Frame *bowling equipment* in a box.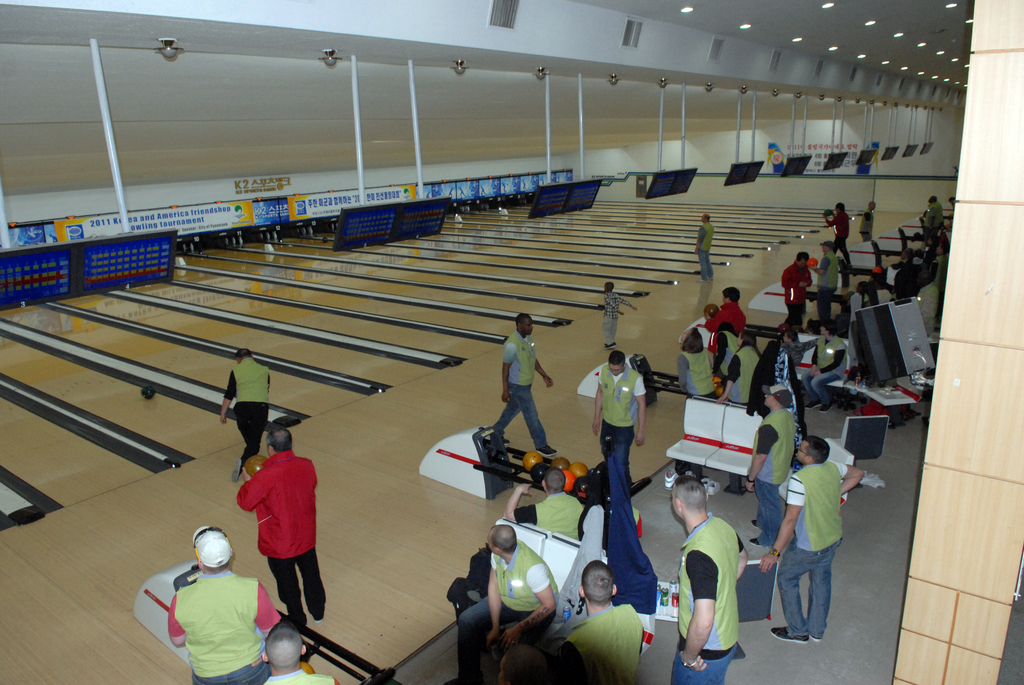
676:313:785:349.
